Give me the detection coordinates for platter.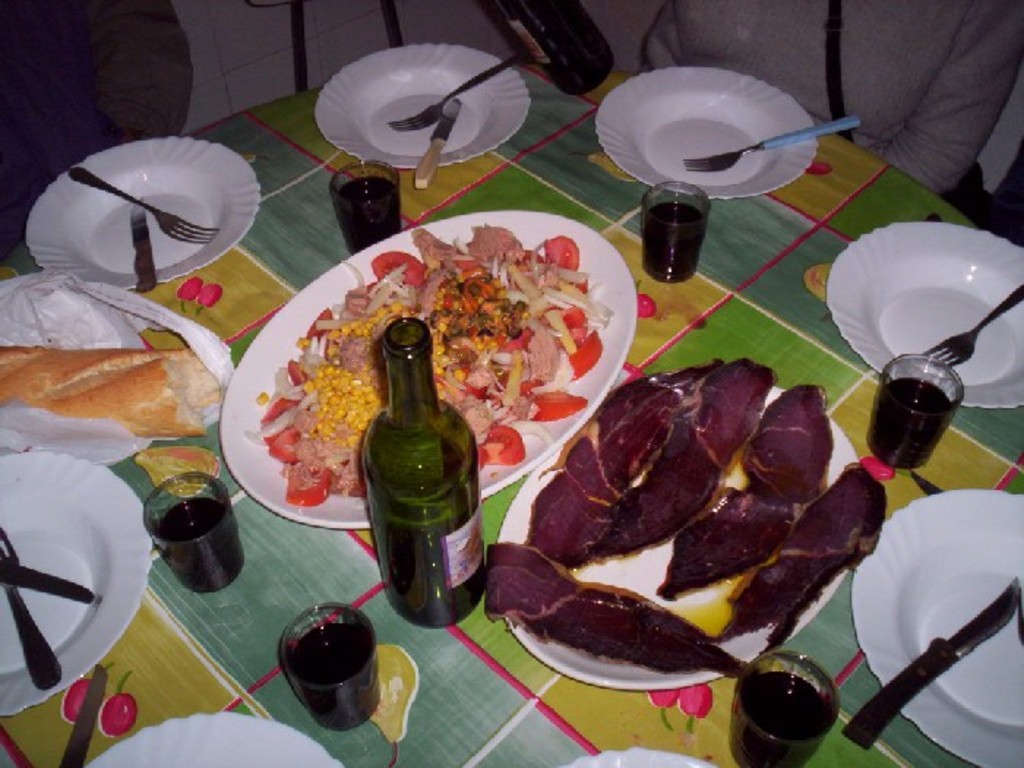
locate(824, 222, 1023, 407).
